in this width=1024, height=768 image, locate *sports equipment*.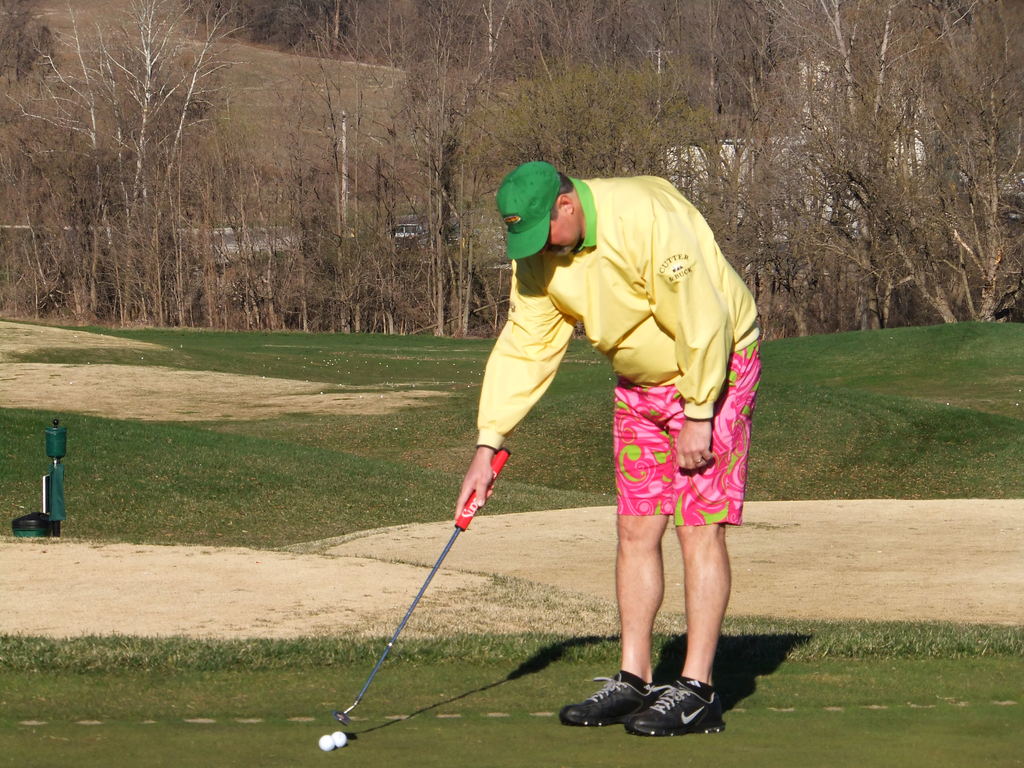
Bounding box: {"x1": 316, "y1": 728, "x2": 339, "y2": 753}.
